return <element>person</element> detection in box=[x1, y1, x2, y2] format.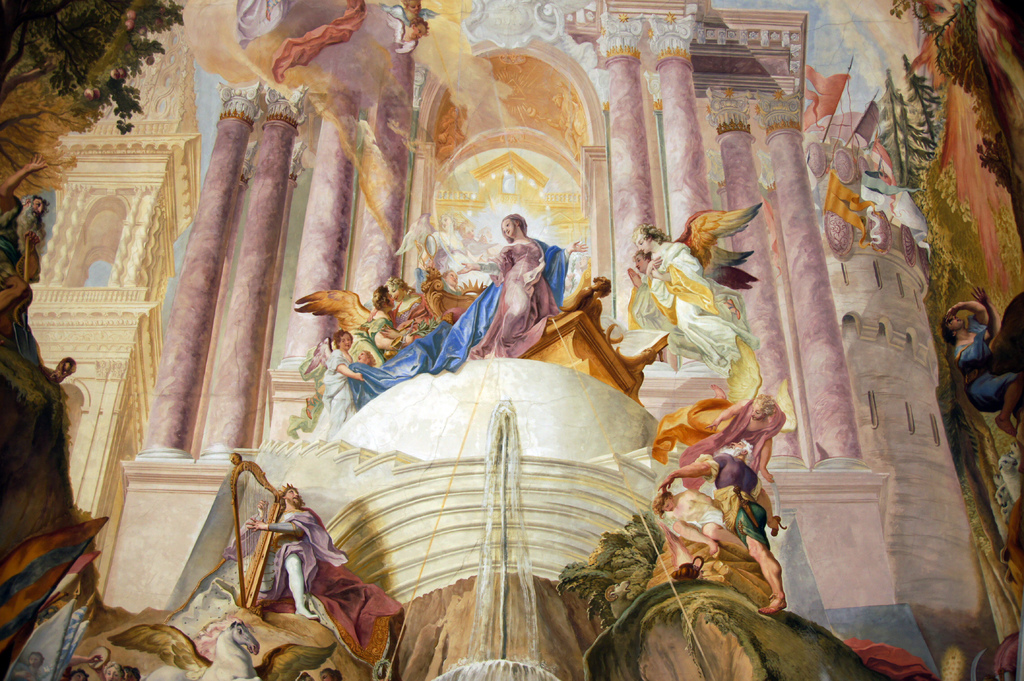
box=[59, 652, 104, 680].
